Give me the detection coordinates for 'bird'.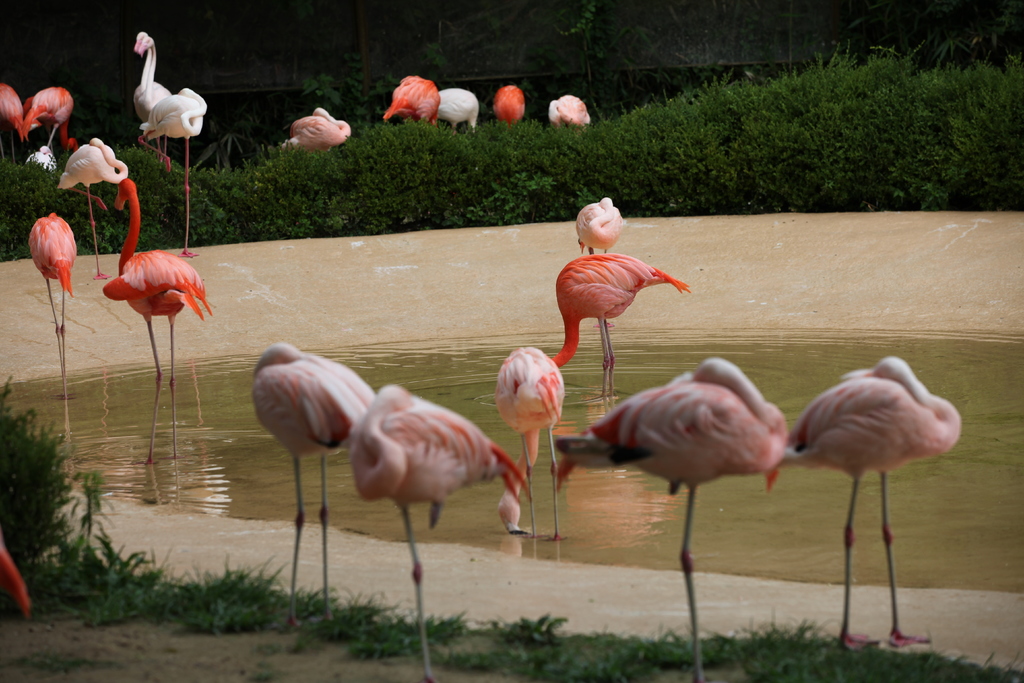
bbox=(138, 81, 208, 260).
